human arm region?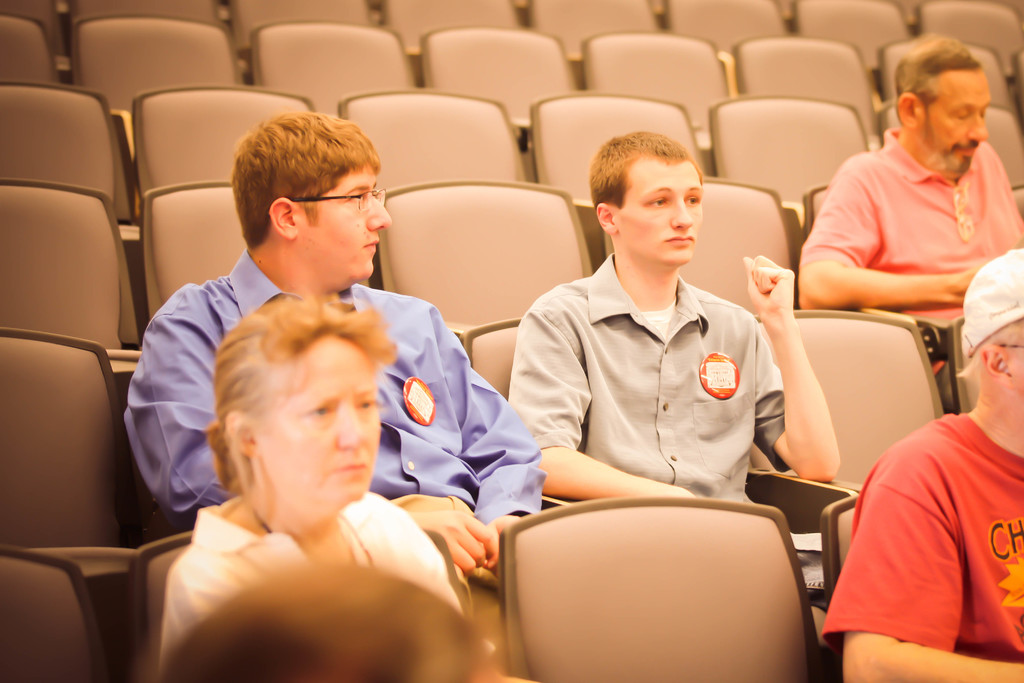
select_region(435, 305, 546, 527)
